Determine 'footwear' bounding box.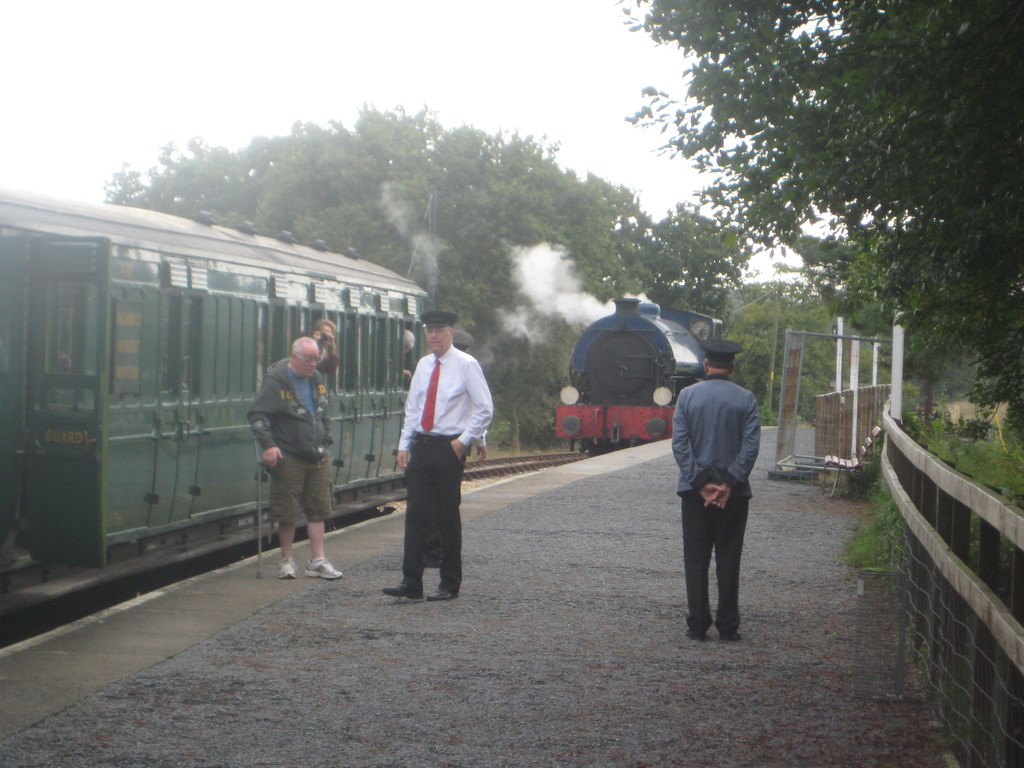
Determined: locate(422, 584, 455, 600).
